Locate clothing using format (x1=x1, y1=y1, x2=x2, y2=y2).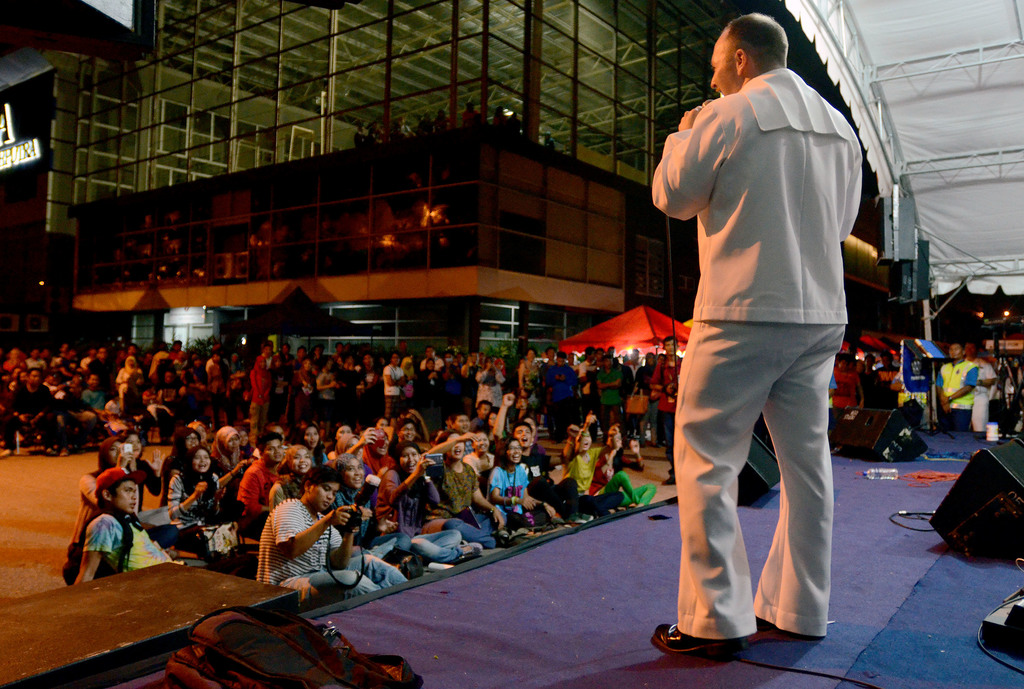
(x1=559, y1=445, x2=598, y2=500).
